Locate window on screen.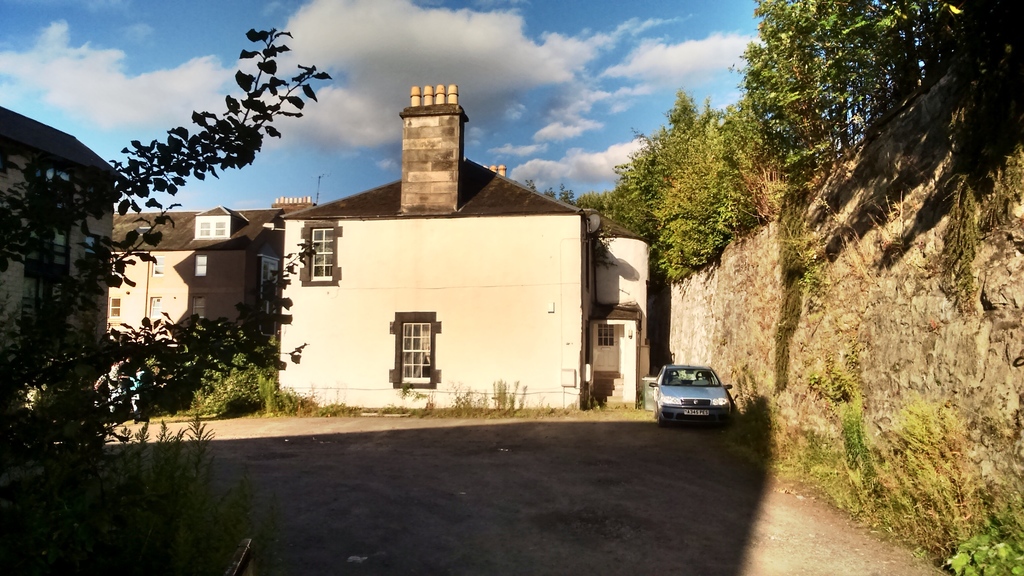
On screen at <bbox>195, 212, 231, 241</bbox>.
